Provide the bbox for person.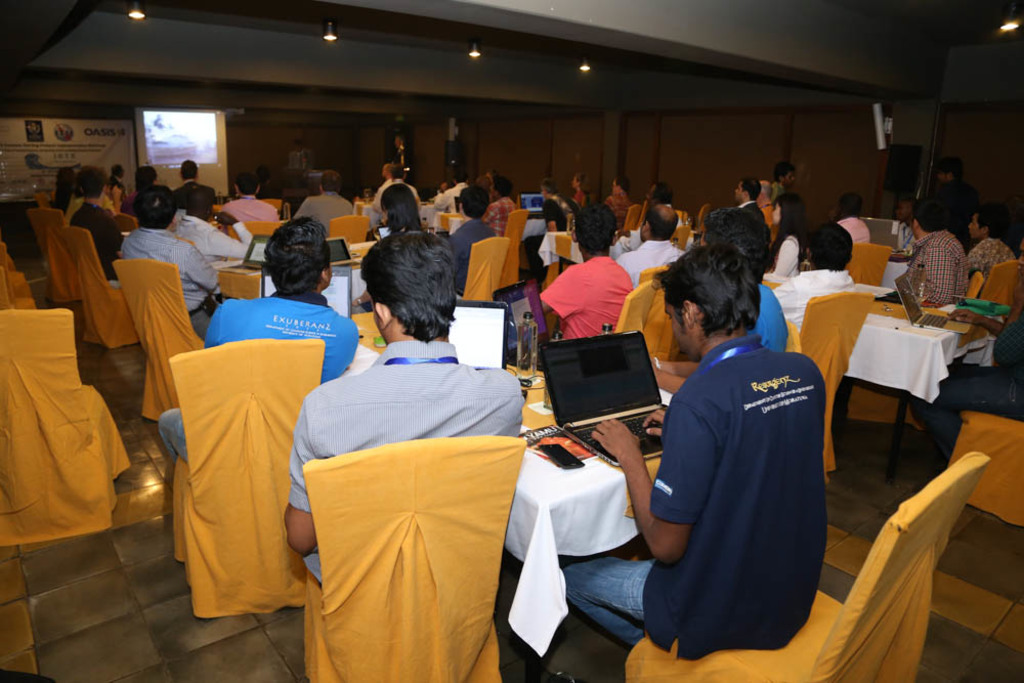
(964,210,1008,272).
